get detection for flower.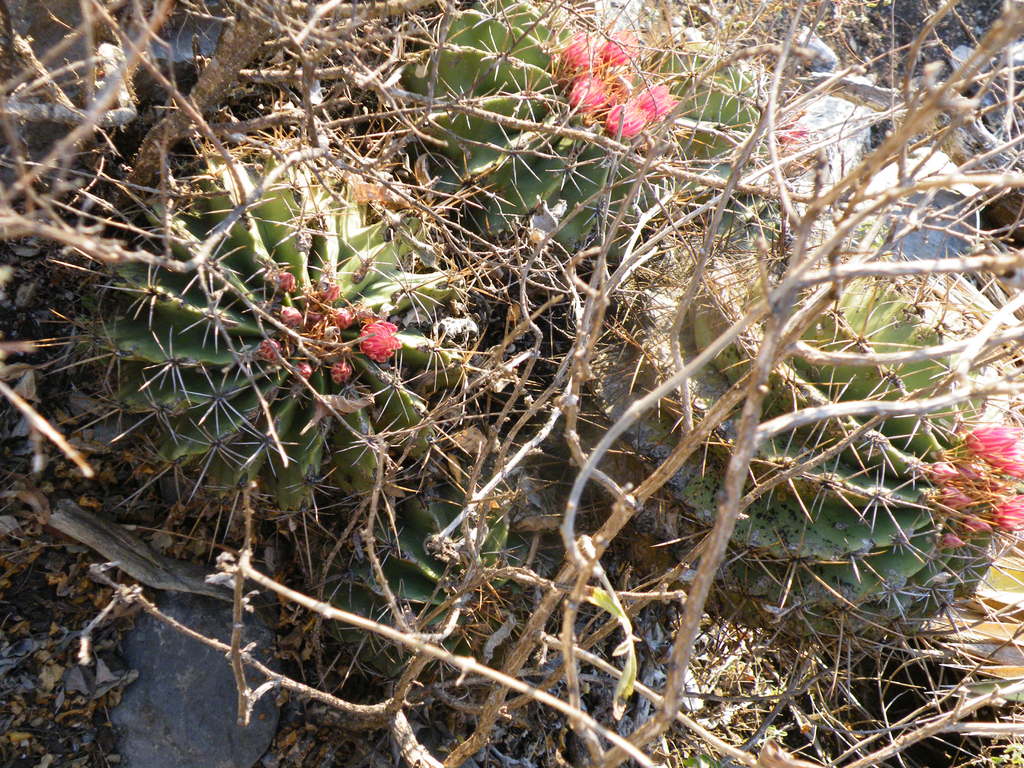
Detection: <region>563, 24, 608, 69</region>.
